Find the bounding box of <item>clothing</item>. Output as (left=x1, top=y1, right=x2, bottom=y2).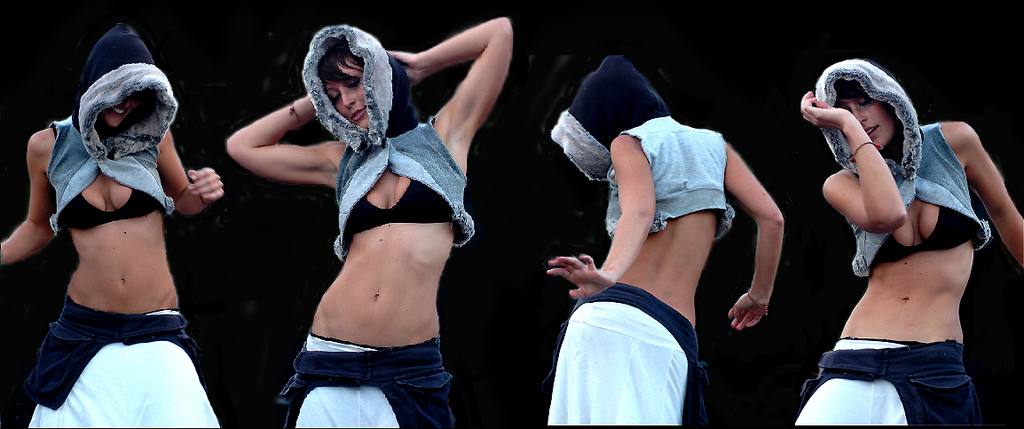
(left=847, top=119, right=979, bottom=286).
